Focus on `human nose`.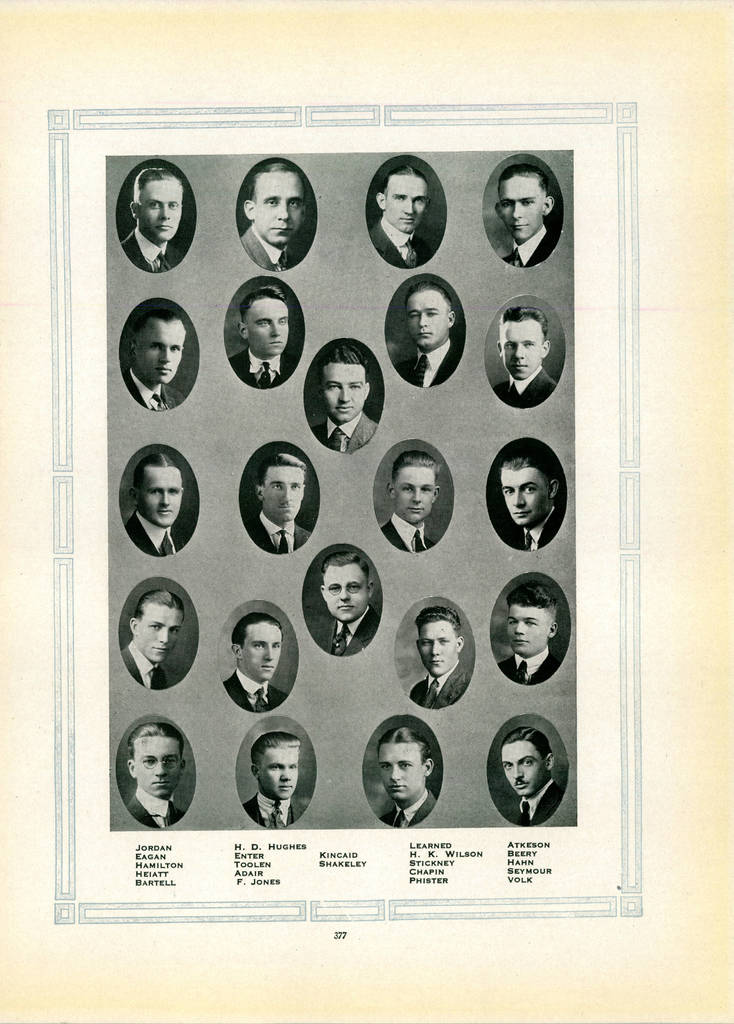
Focused at detection(157, 760, 167, 778).
